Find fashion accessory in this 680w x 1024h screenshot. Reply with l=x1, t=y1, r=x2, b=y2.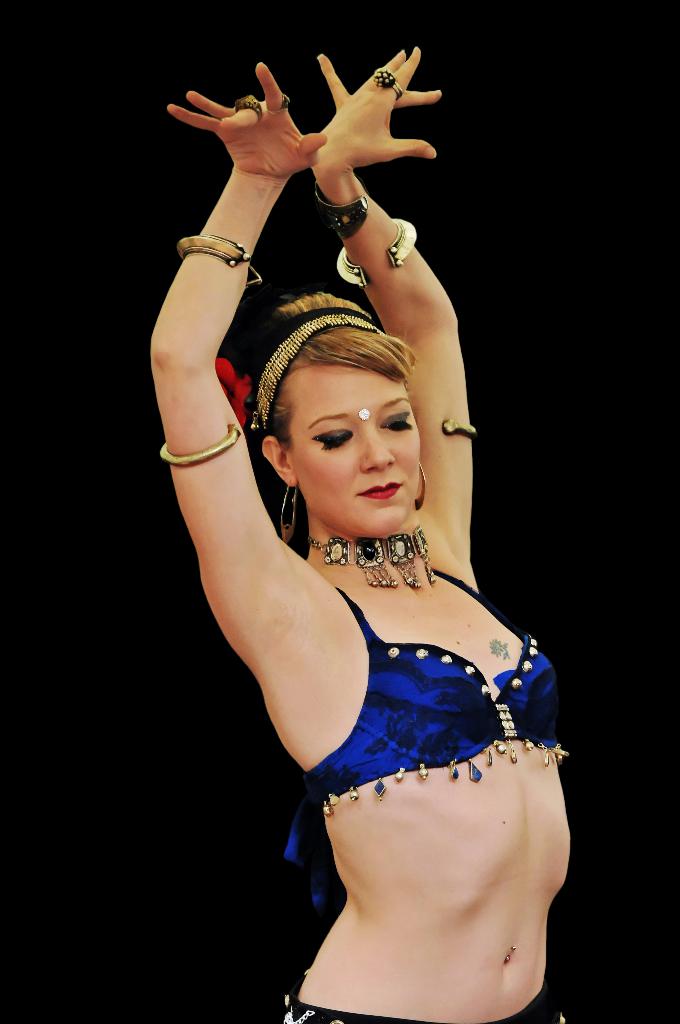
l=302, t=531, r=425, b=605.
